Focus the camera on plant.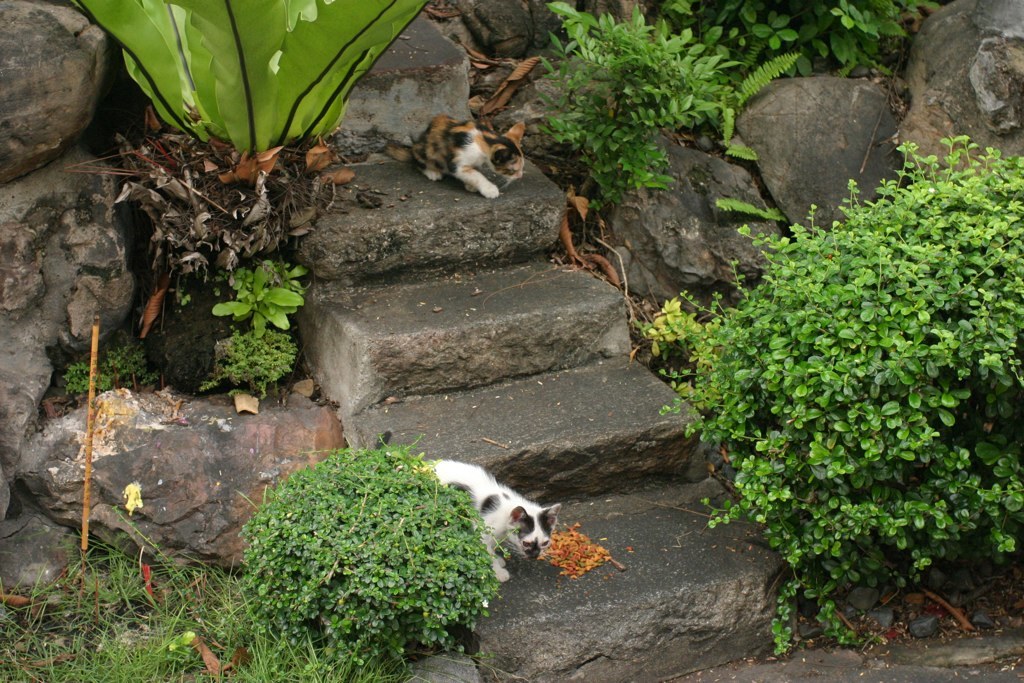
Focus region: box=[54, 335, 177, 409].
